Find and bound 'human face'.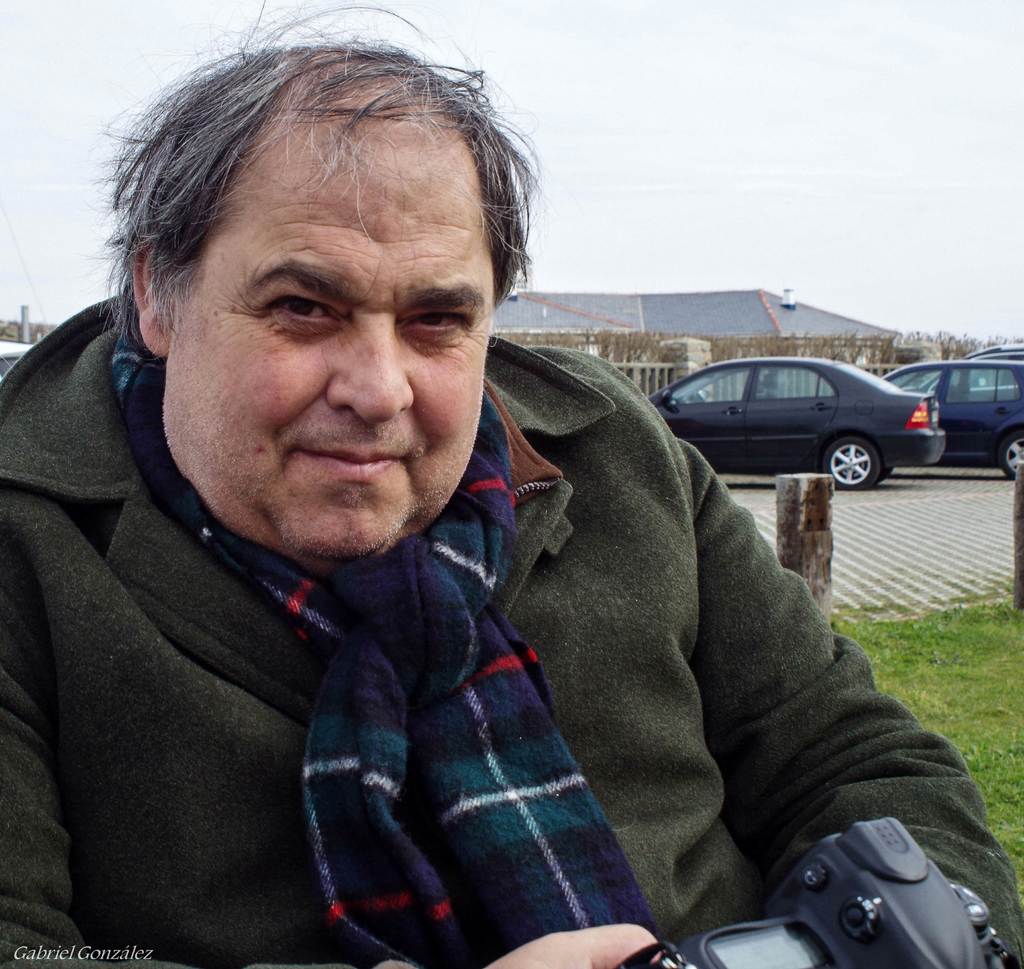
Bound: 163/136/495/554.
